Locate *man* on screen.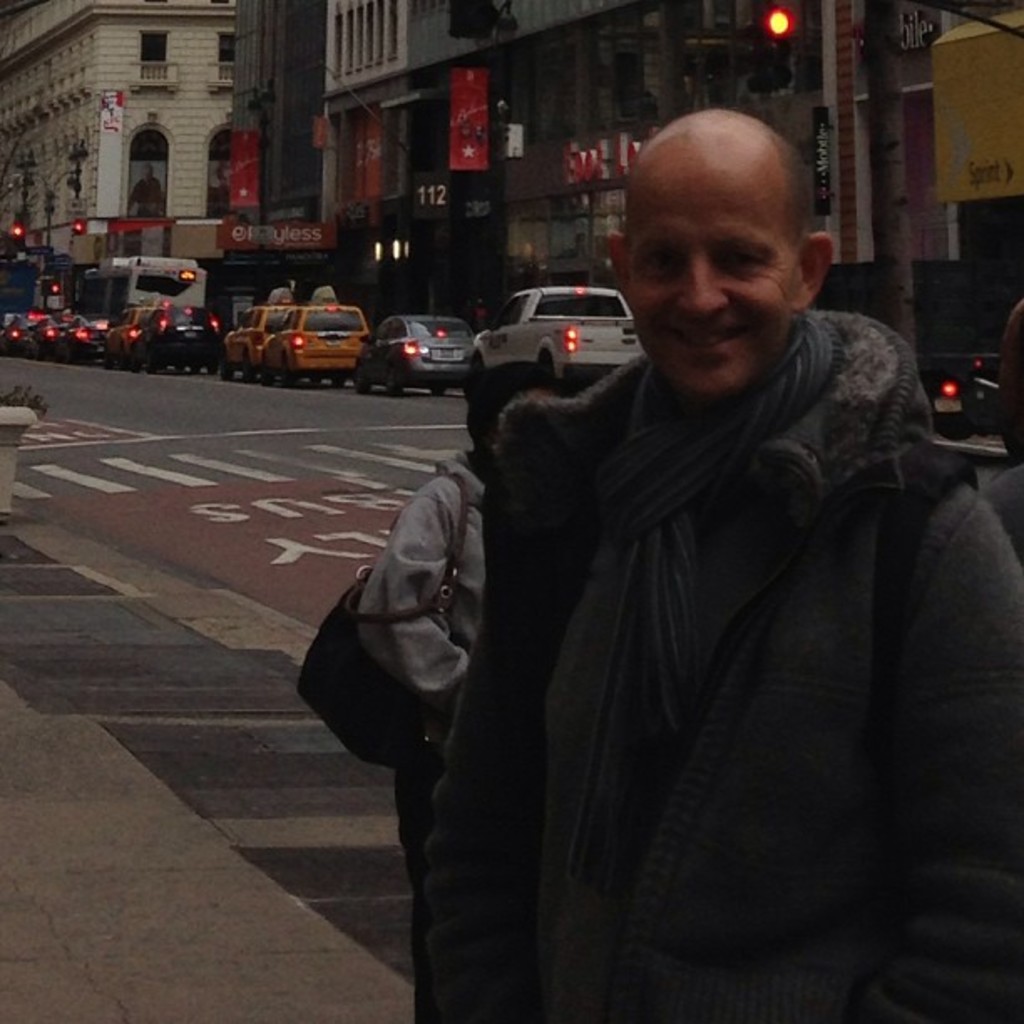
On screen at pyautogui.locateOnScreen(336, 132, 979, 1011).
